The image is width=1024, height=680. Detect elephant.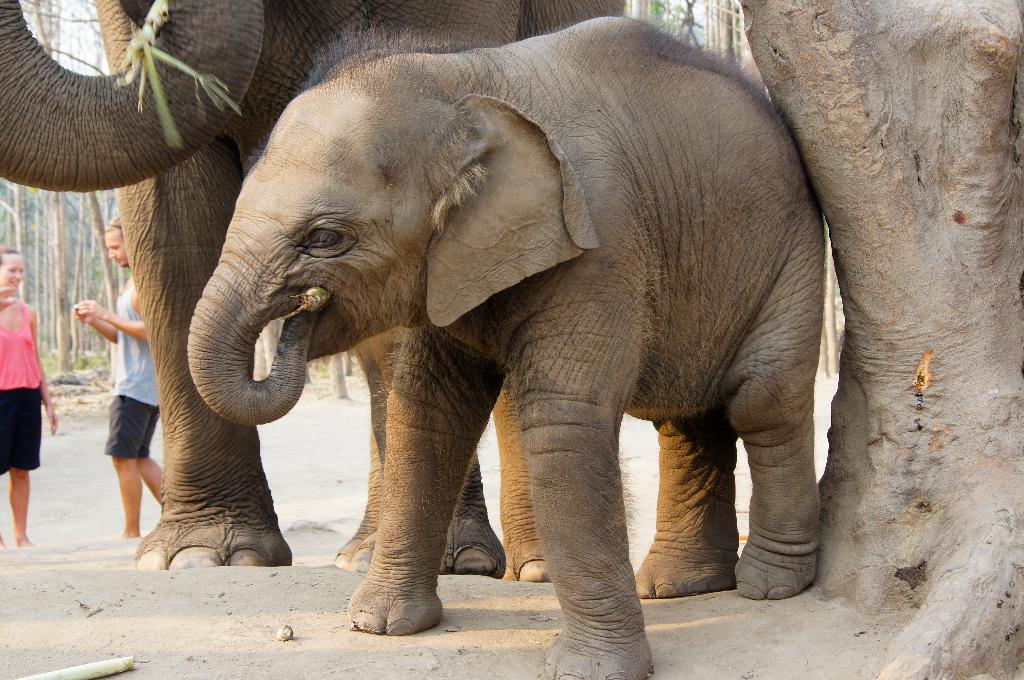
Detection: detection(0, 0, 637, 583).
